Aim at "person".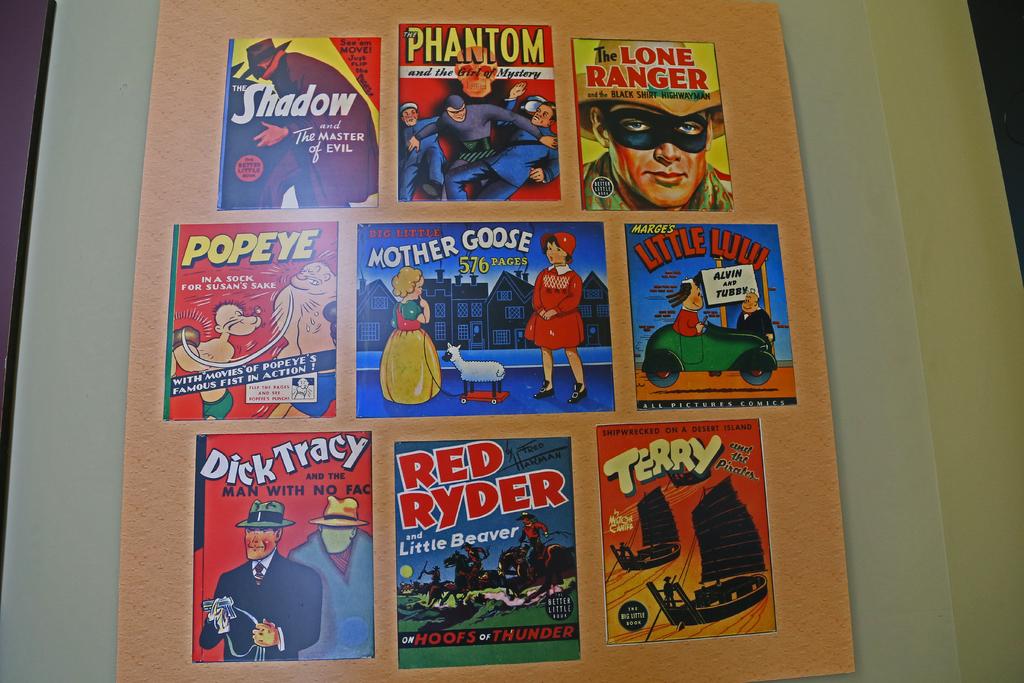
Aimed at bbox=[667, 277, 703, 336].
